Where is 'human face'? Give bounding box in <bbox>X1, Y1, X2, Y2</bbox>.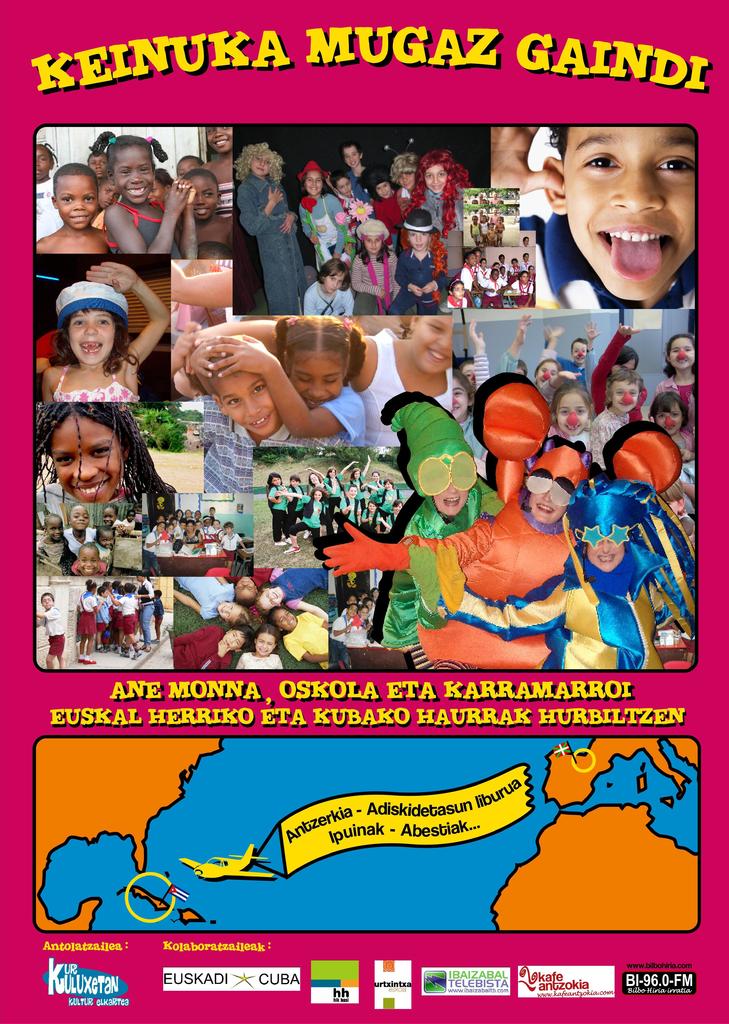
<bbox>54, 413, 120, 502</bbox>.
